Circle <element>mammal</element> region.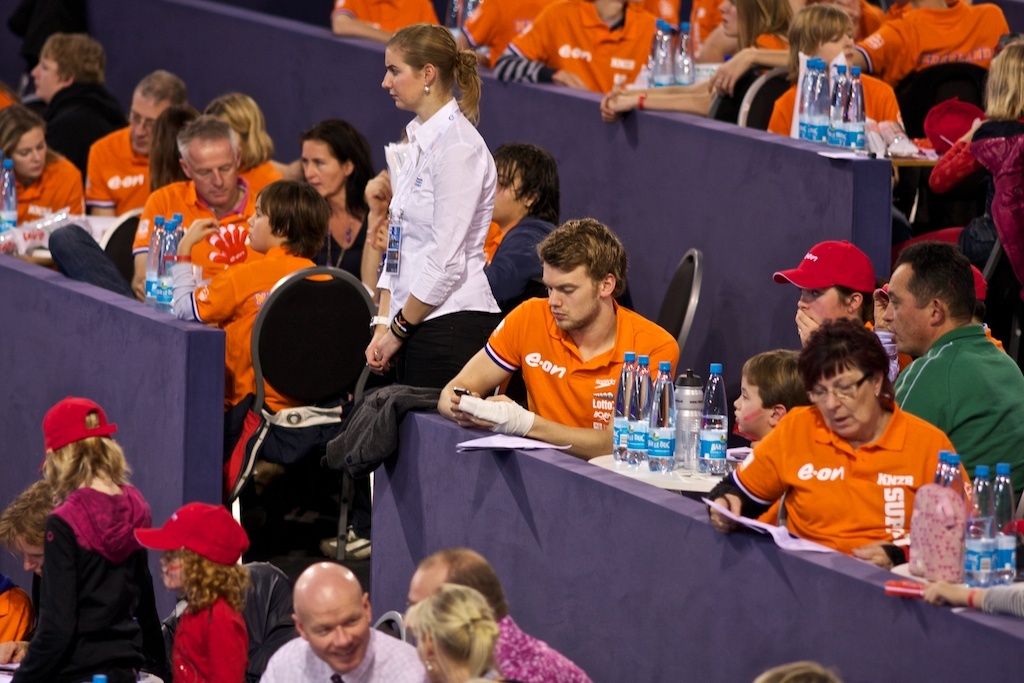
Region: detection(294, 110, 388, 272).
